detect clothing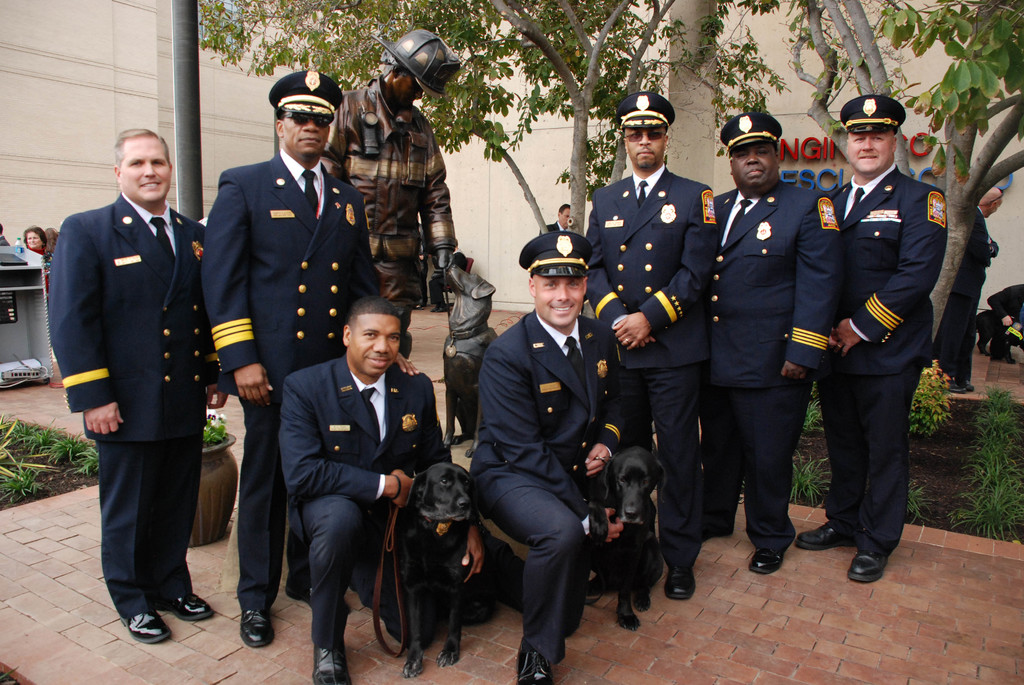
bbox=[942, 205, 993, 389]
